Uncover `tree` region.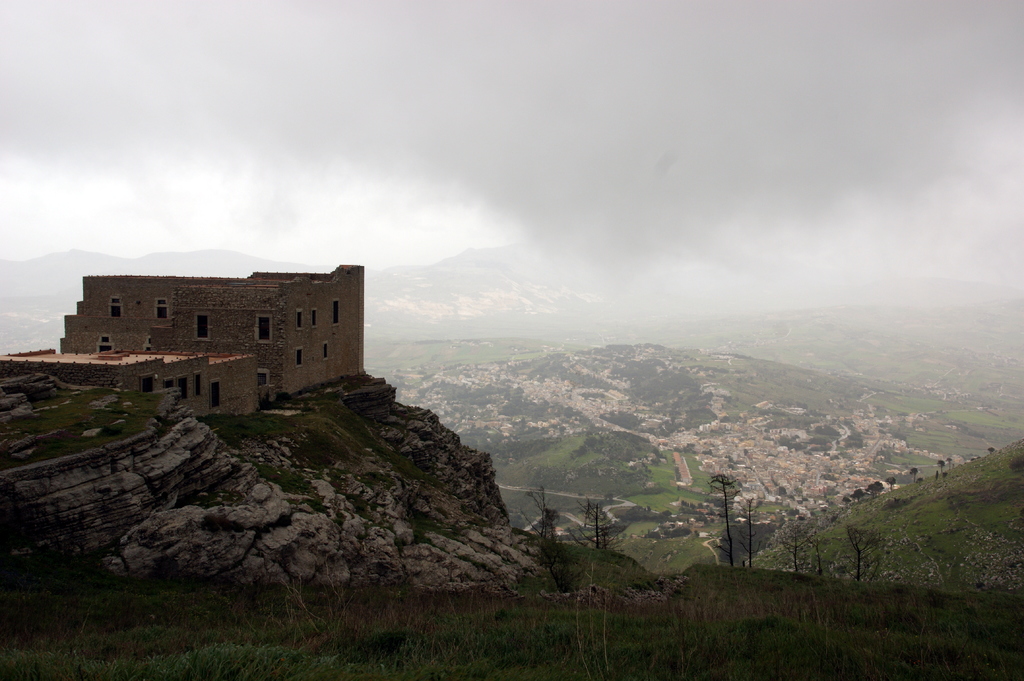
Uncovered: [left=853, top=487, right=867, bottom=503].
